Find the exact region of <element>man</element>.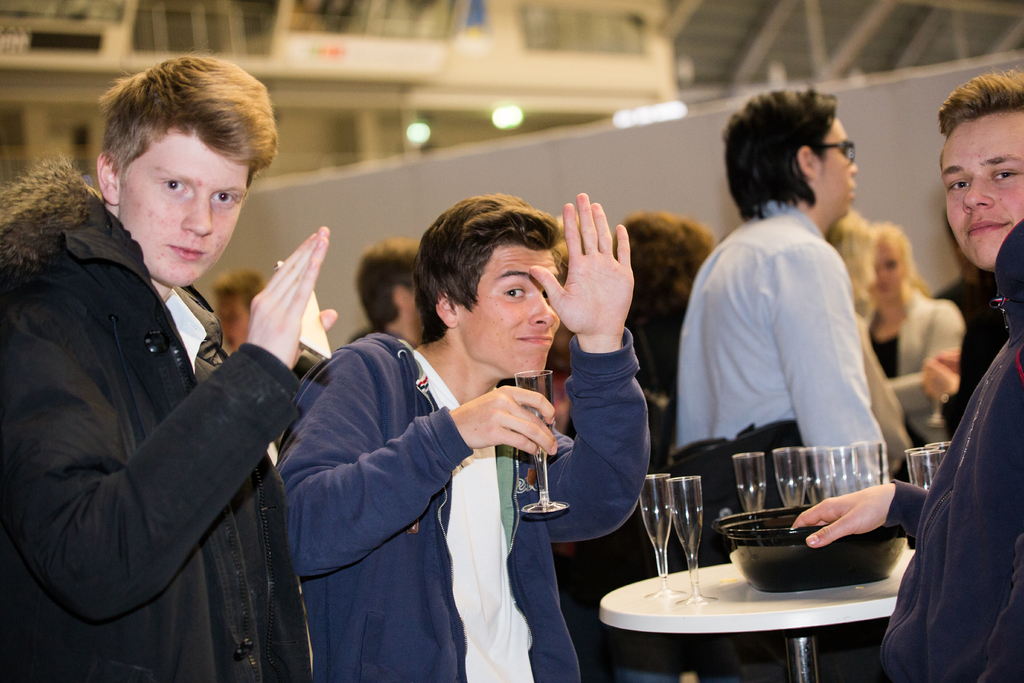
Exact region: [x1=796, y1=57, x2=1023, y2=682].
